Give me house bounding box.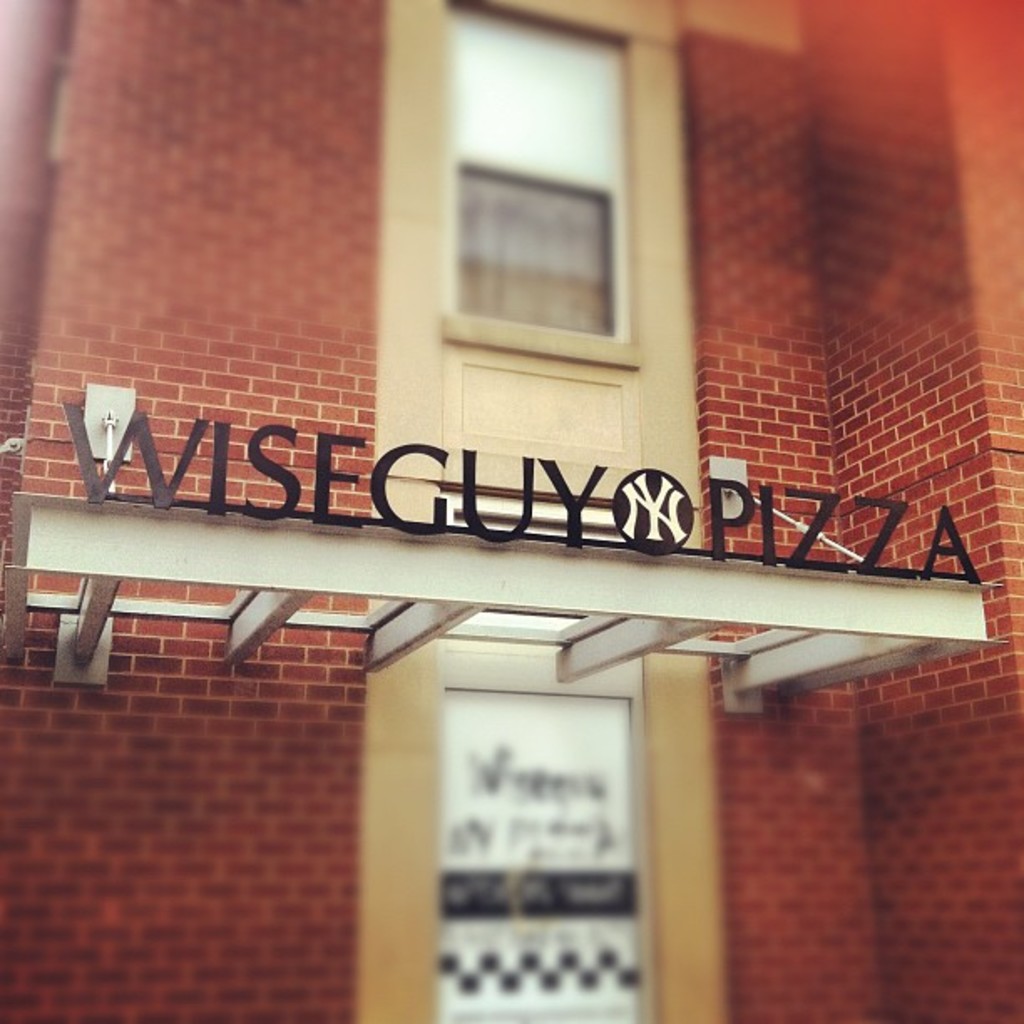
crop(0, 0, 1022, 1022).
